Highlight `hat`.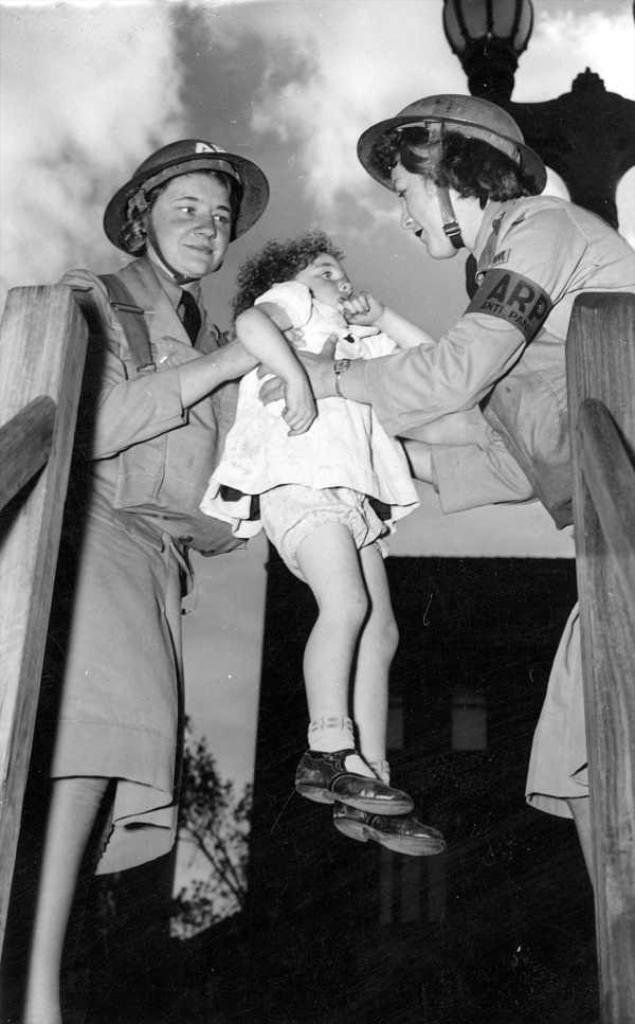
Highlighted region: [x1=103, y1=139, x2=275, y2=290].
